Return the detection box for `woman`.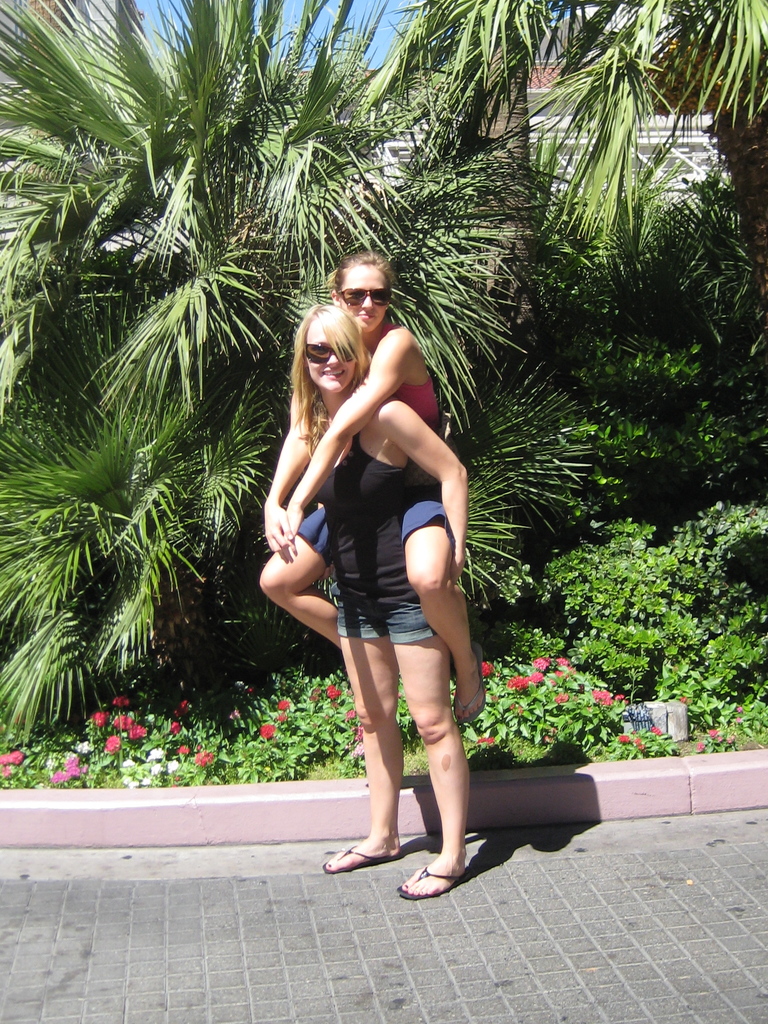
<box>292,302,470,893</box>.
